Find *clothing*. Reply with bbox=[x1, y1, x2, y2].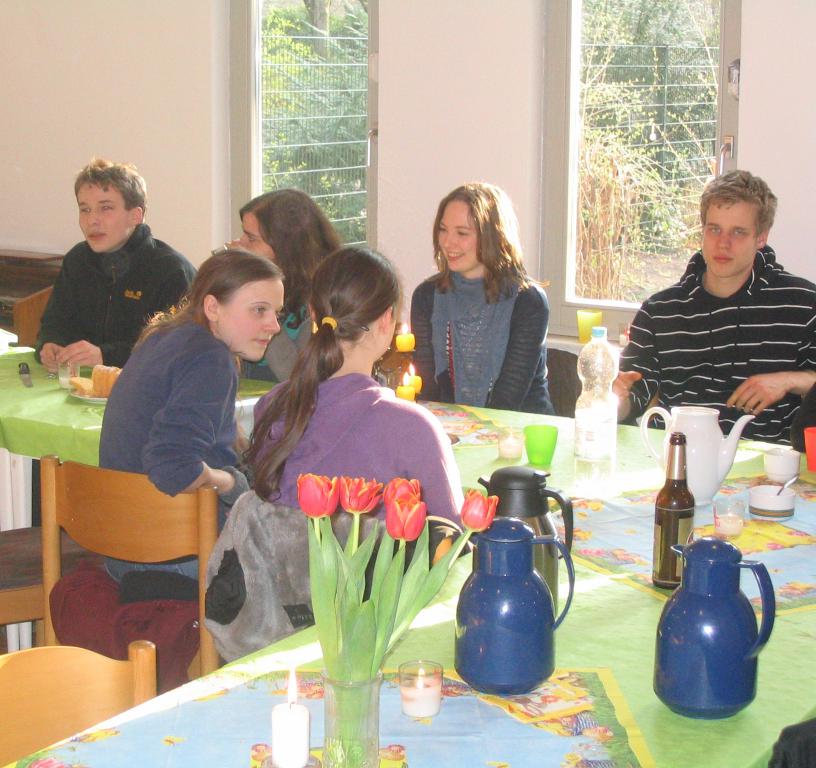
bbox=[97, 306, 258, 584].
